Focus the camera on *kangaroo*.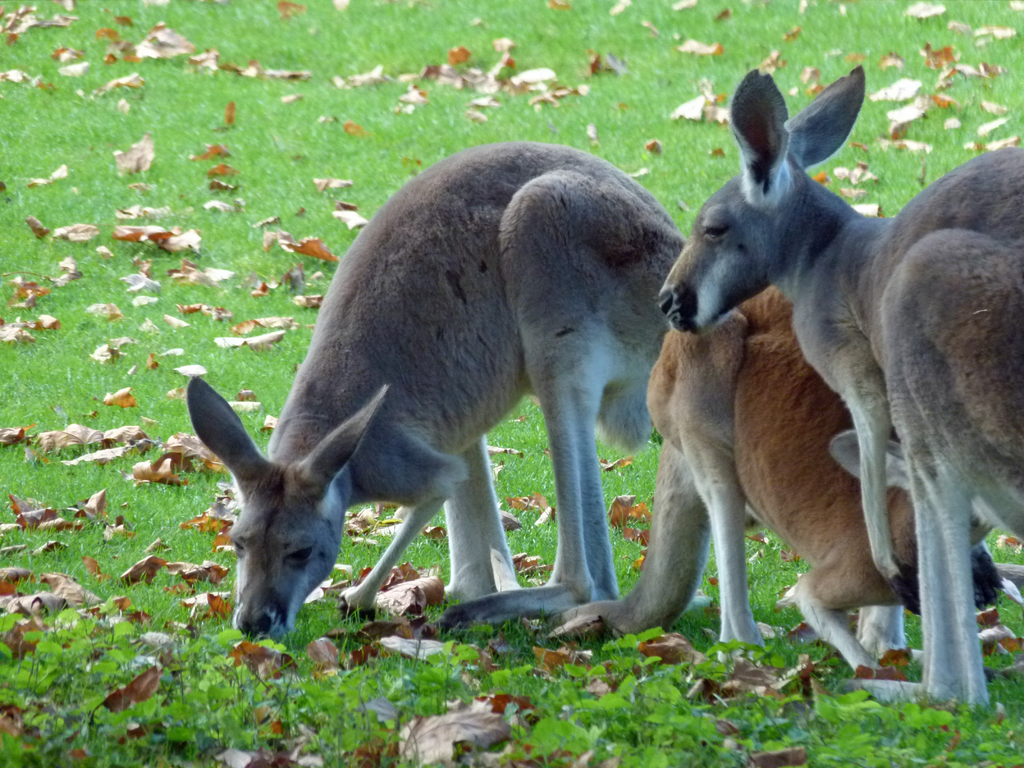
Focus region: BBox(184, 145, 685, 649).
